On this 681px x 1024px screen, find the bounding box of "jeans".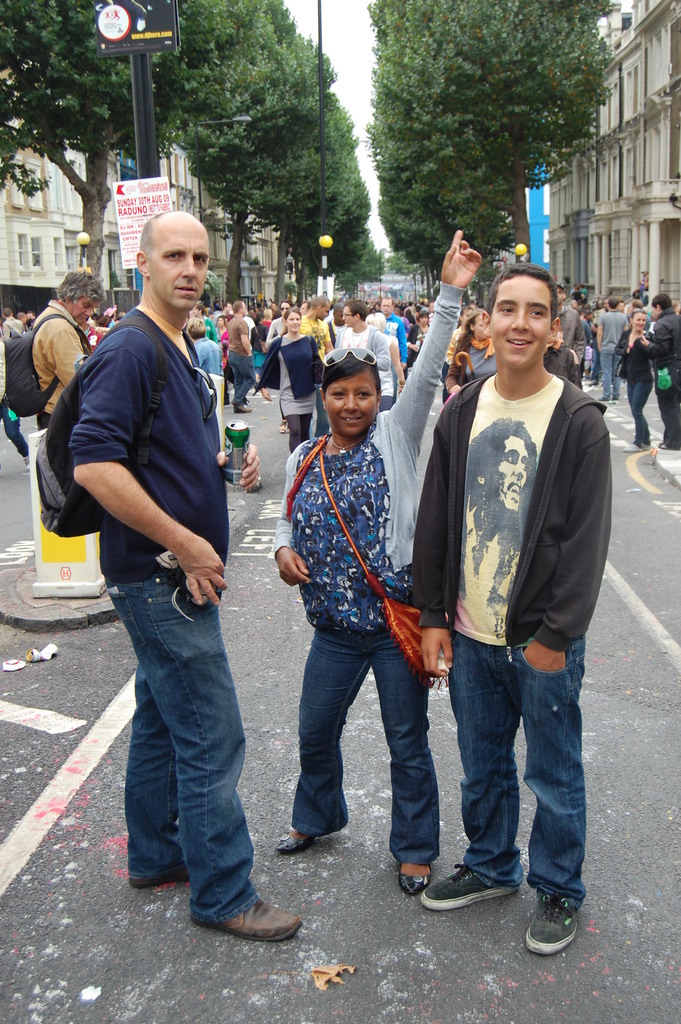
Bounding box: BBox(295, 626, 441, 872).
